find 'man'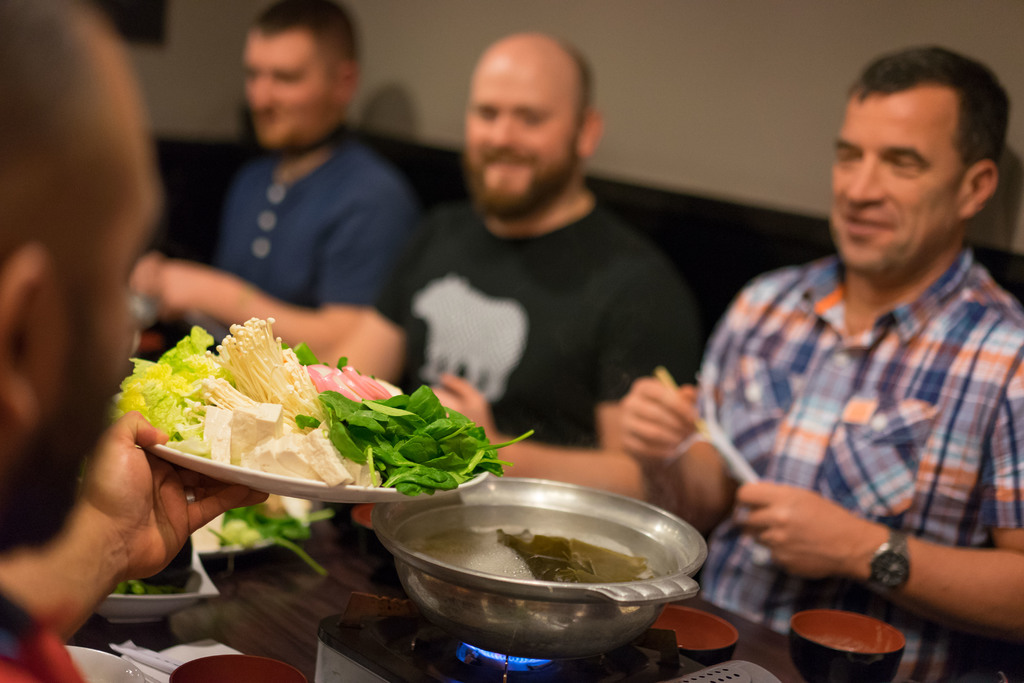
<box>0,0,285,682</box>
